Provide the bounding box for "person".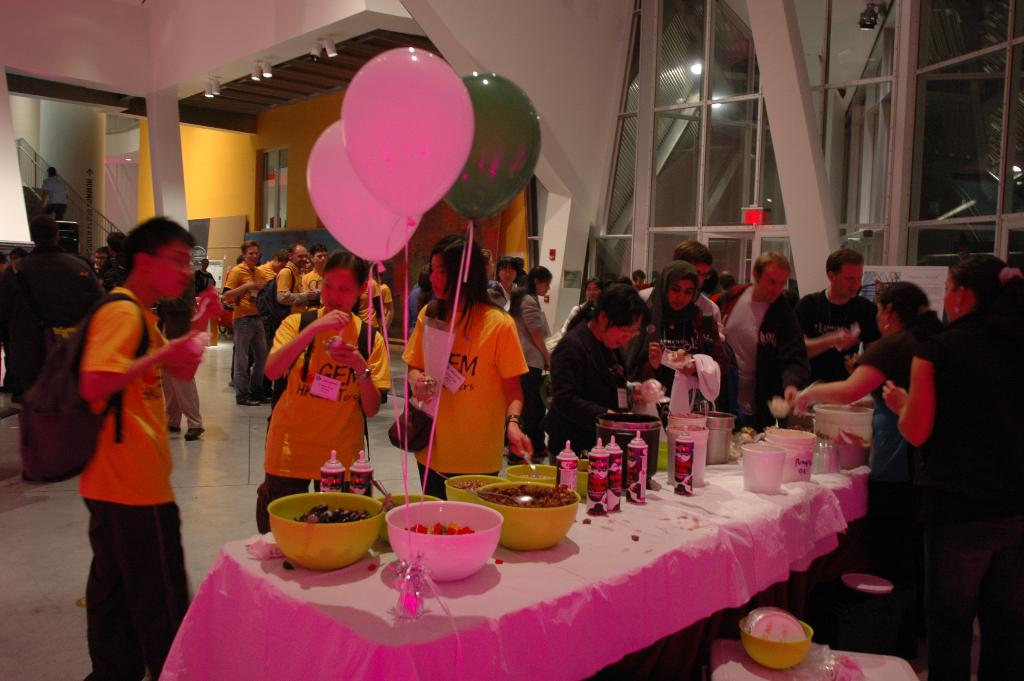
628, 275, 646, 284.
